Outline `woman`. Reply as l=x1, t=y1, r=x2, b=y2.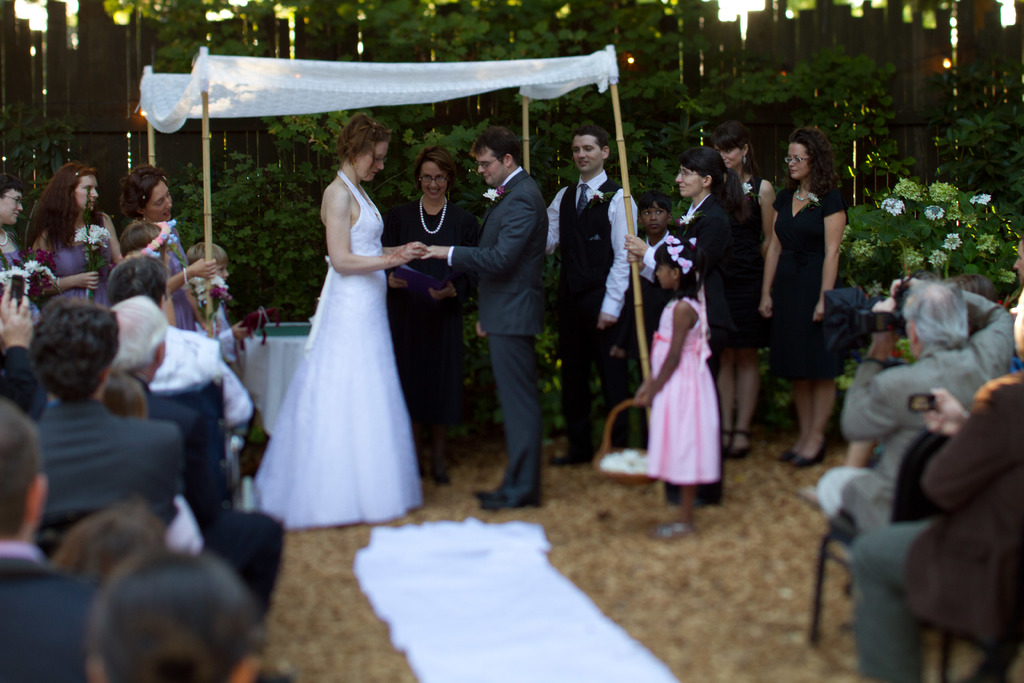
l=623, t=147, r=740, b=506.
